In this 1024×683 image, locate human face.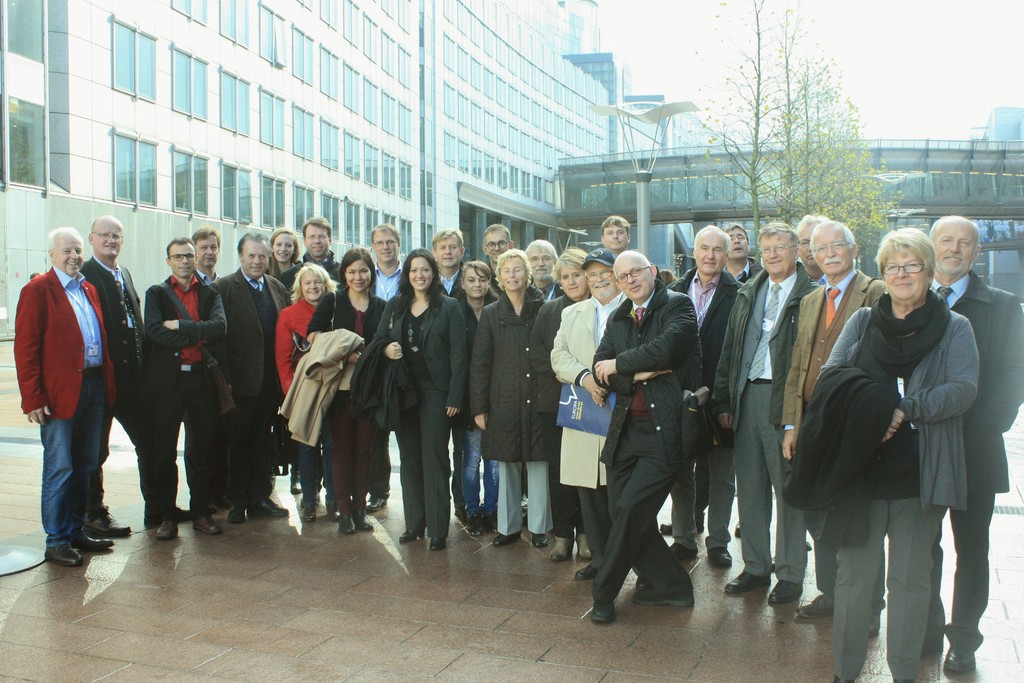
Bounding box: [599,218,628,247].
